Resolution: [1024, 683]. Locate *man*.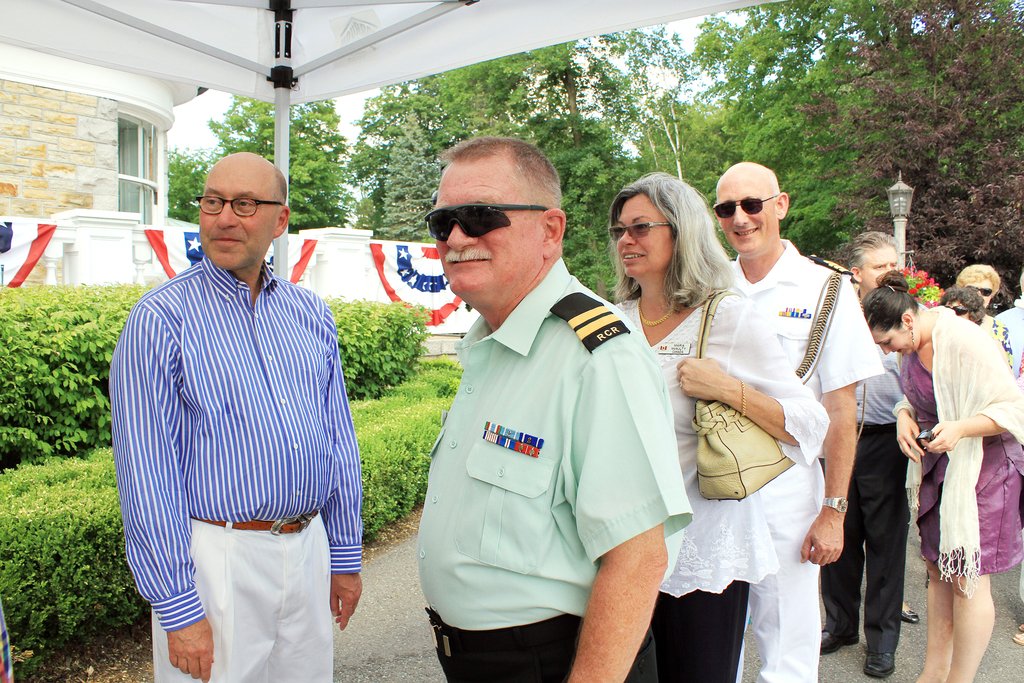
bbox(710, 161, 880, 682).
